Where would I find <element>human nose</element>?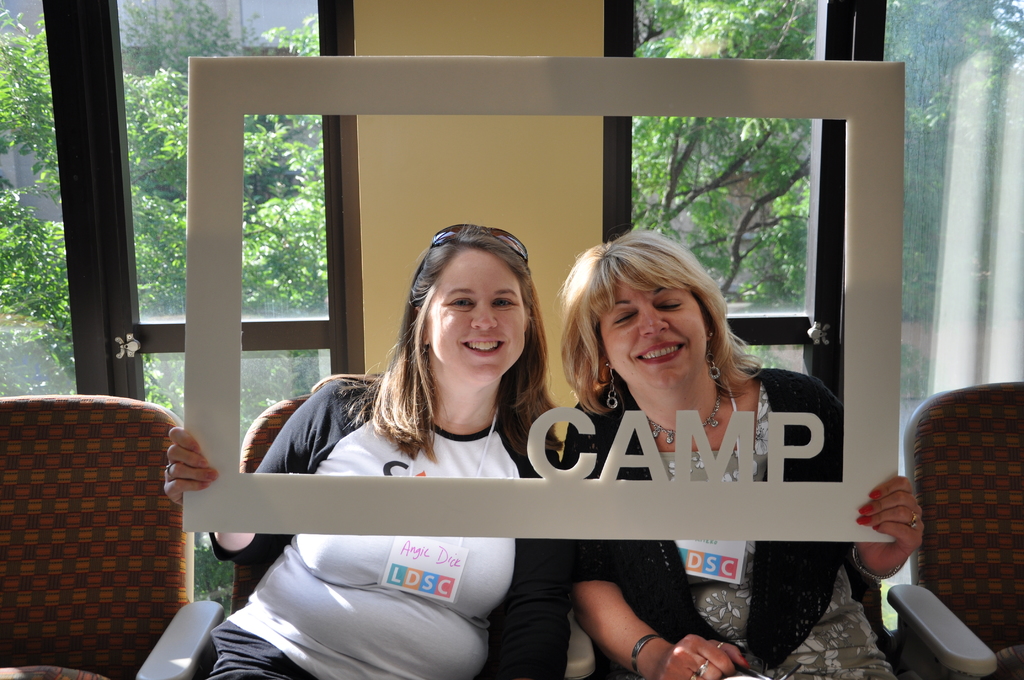
At region(473, 301, 497, 330).
